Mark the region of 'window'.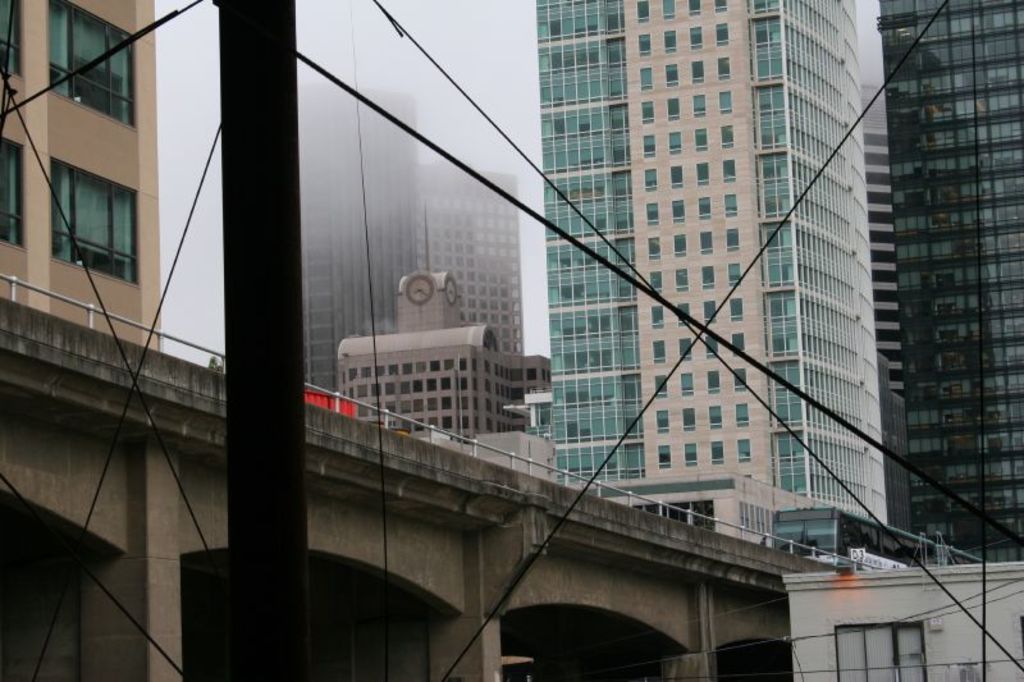
Region: [637, 64, 653, 90].
